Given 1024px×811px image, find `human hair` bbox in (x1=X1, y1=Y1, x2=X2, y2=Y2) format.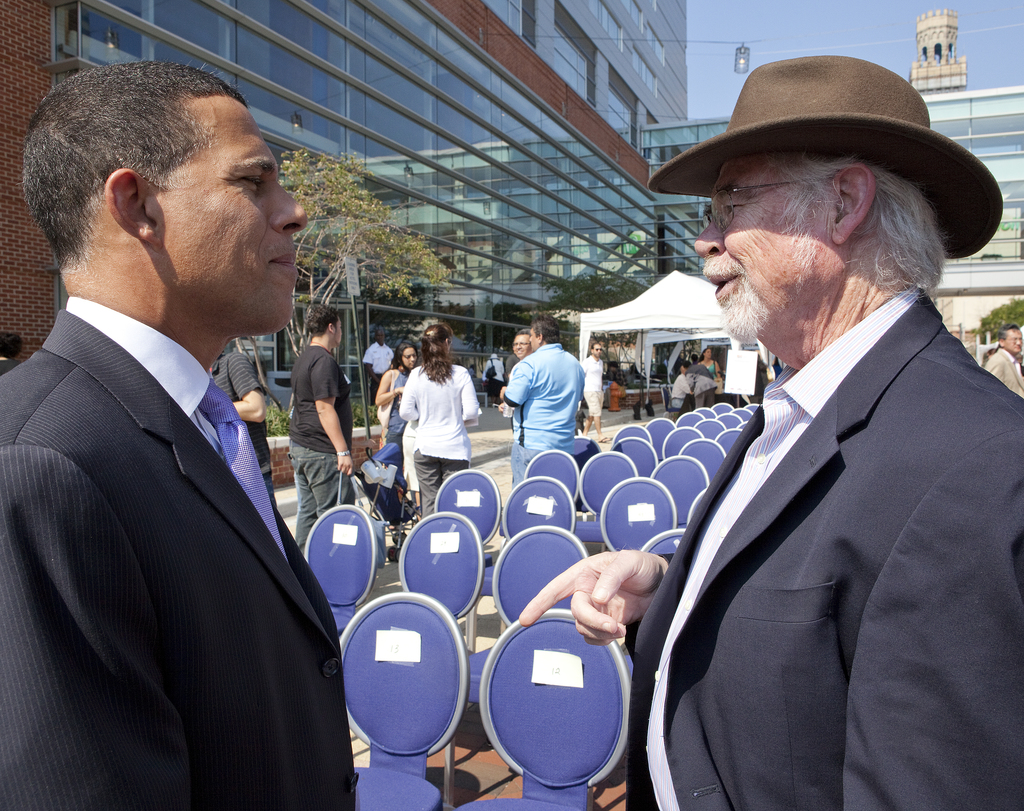
(x1=308, y1=304, x2=329, y2=335).
